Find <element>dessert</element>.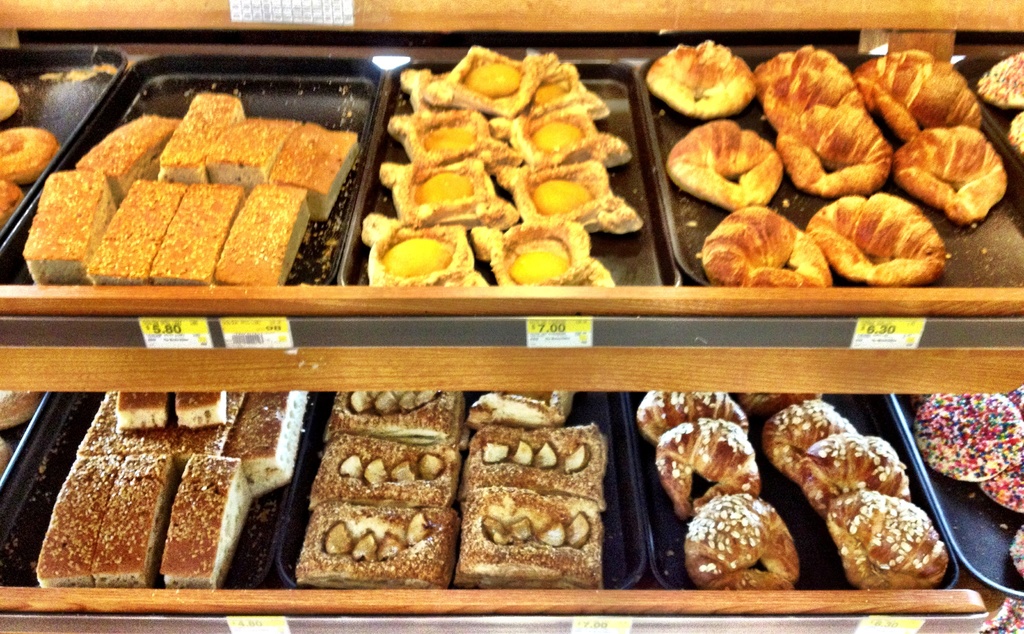
locate(690, 497, 816, 592).
